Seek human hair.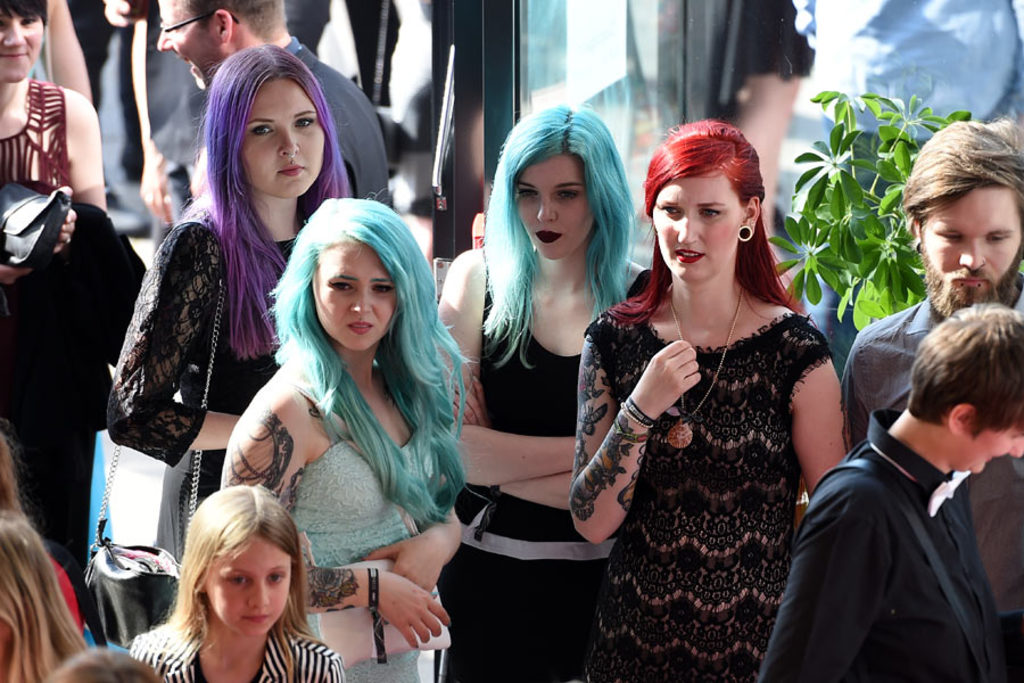
<bbox>46, 644, 165, 682</bbox>.
